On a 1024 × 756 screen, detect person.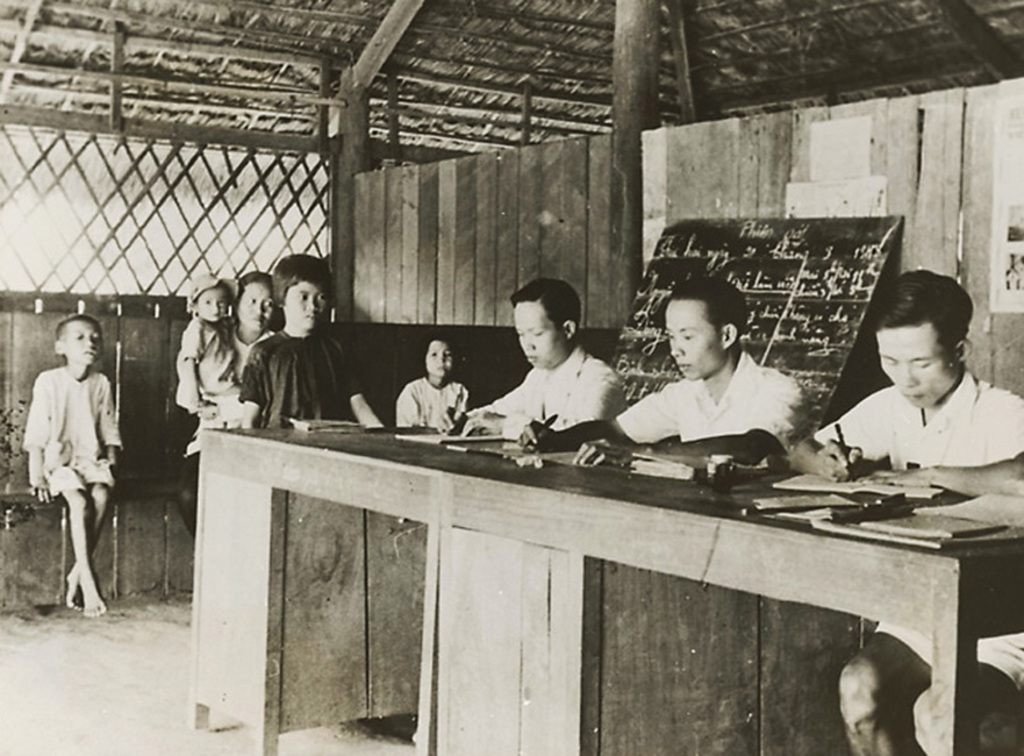
x1=23 y1=313 x2=122 y2=619.
